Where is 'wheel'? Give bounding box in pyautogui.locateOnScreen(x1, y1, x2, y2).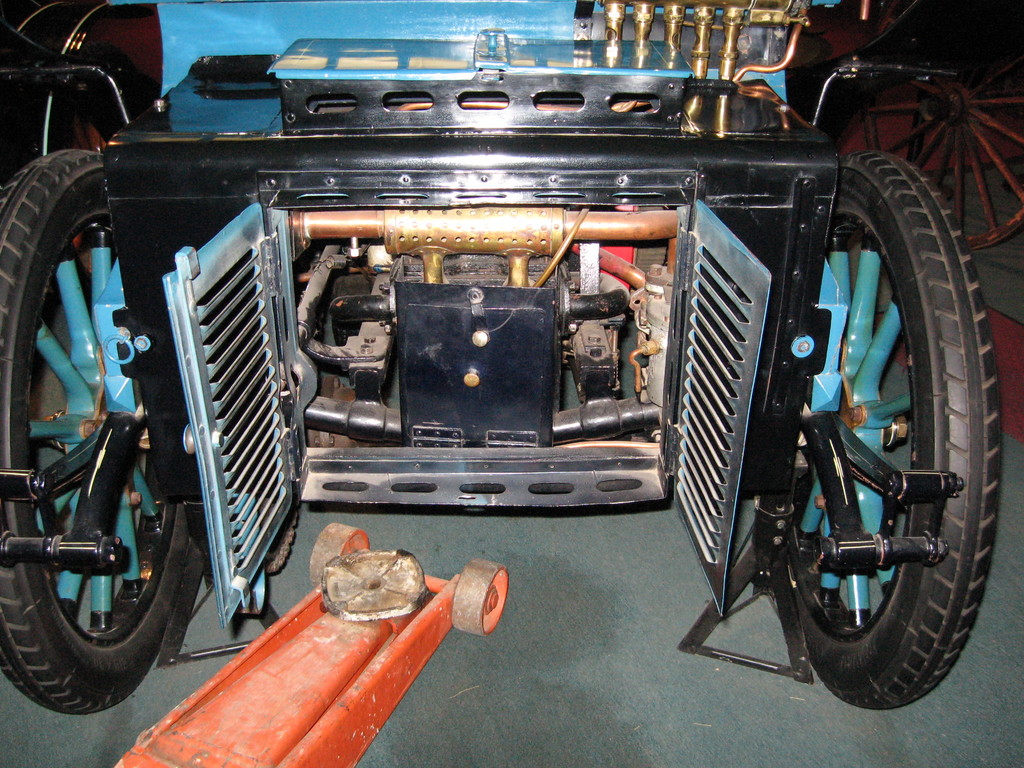
pyautogui.locateOnScreen(764, 145, 1004, 713).
